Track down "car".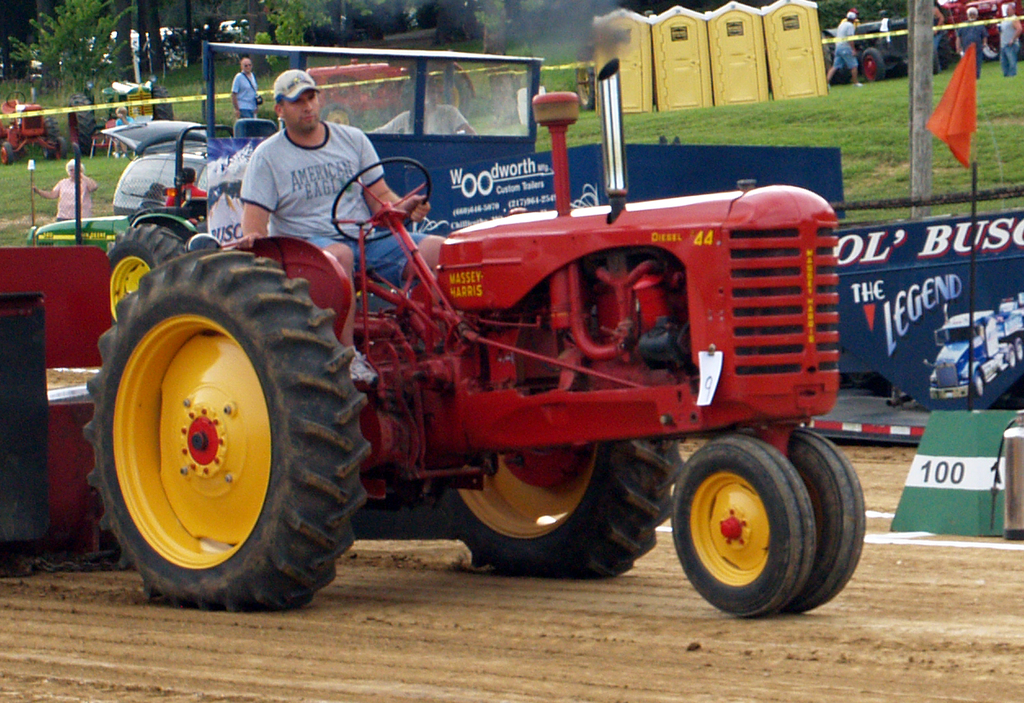
Tracked to <region>99, 120, 210, 232</region>.
